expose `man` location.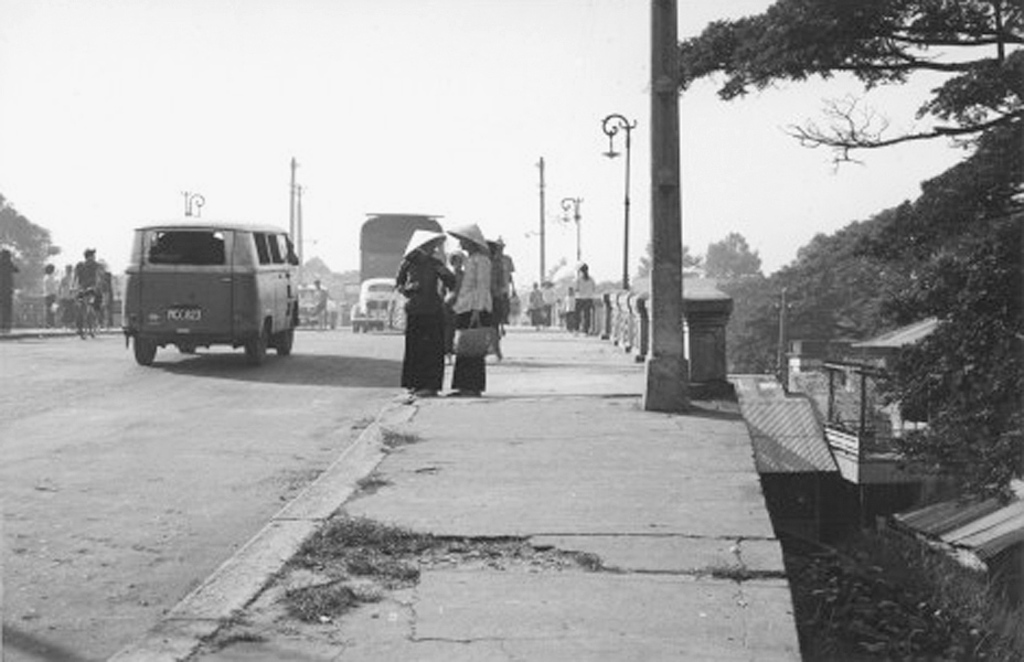
Exposed at <bbox>65, 246, 106, 319</bbox>.
